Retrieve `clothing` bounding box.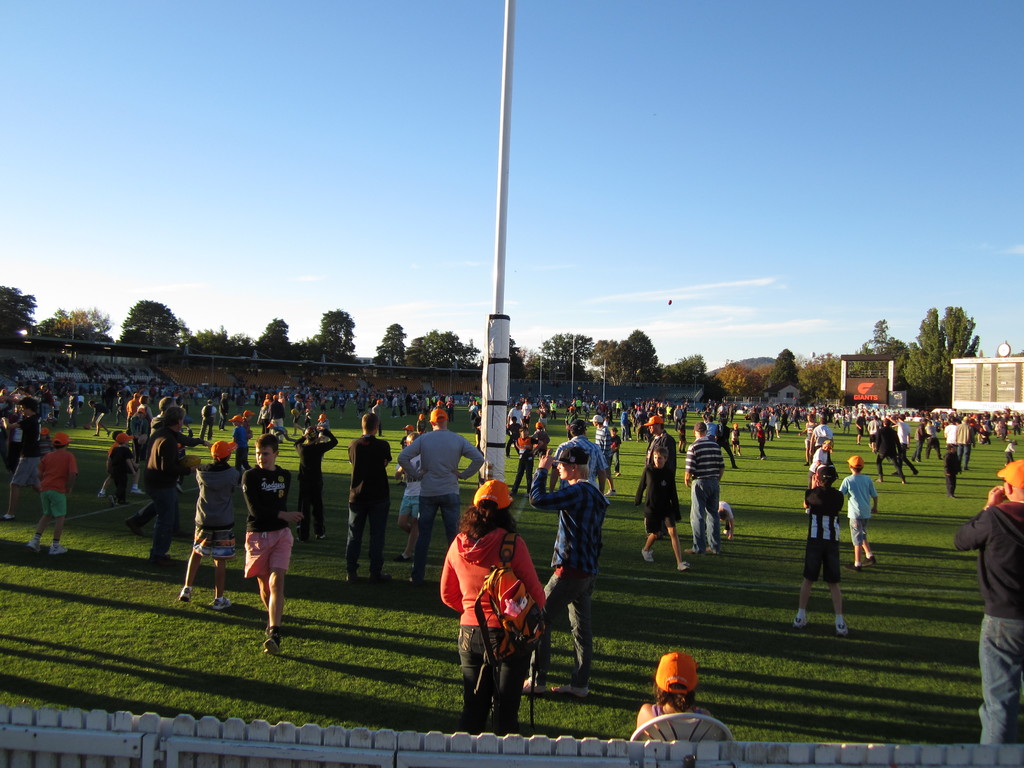
Bounding box: [left=802, top=484, right=845, bottom=582].
